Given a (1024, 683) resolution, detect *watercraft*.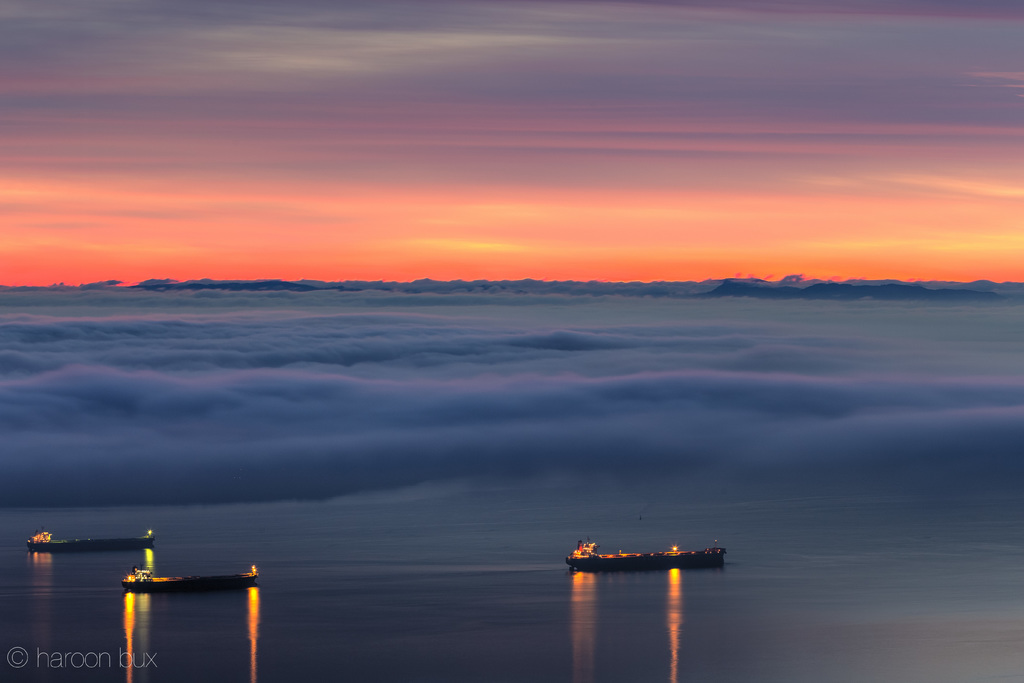
rect(559, 541, 733, 590).
